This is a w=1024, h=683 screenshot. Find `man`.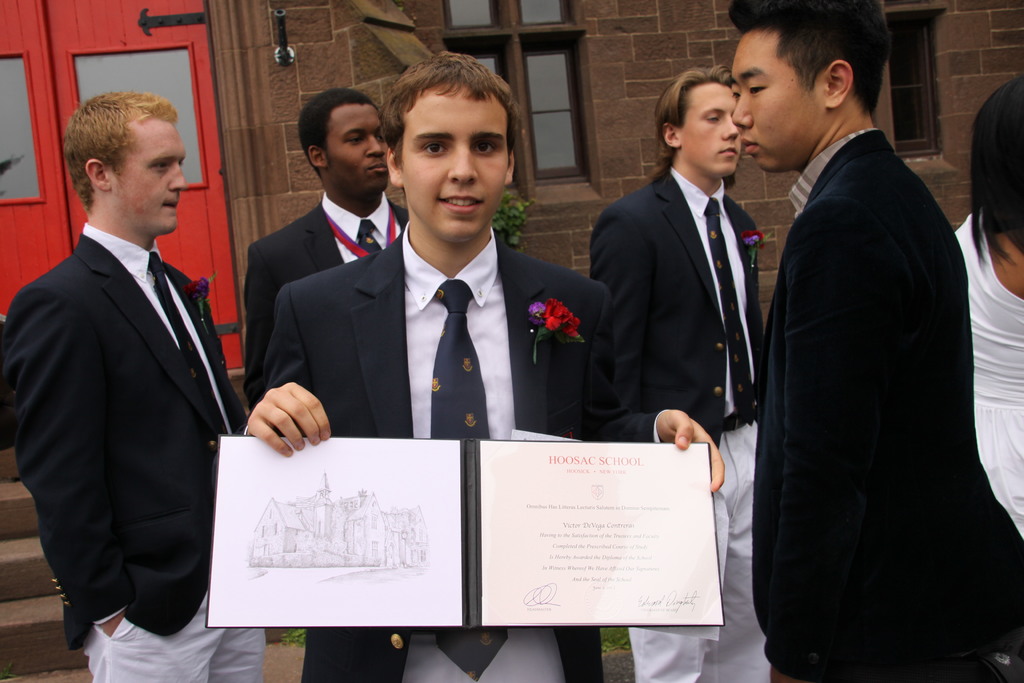
Bounding box: [x1=235, y1=88, x2=419, y2=417].
